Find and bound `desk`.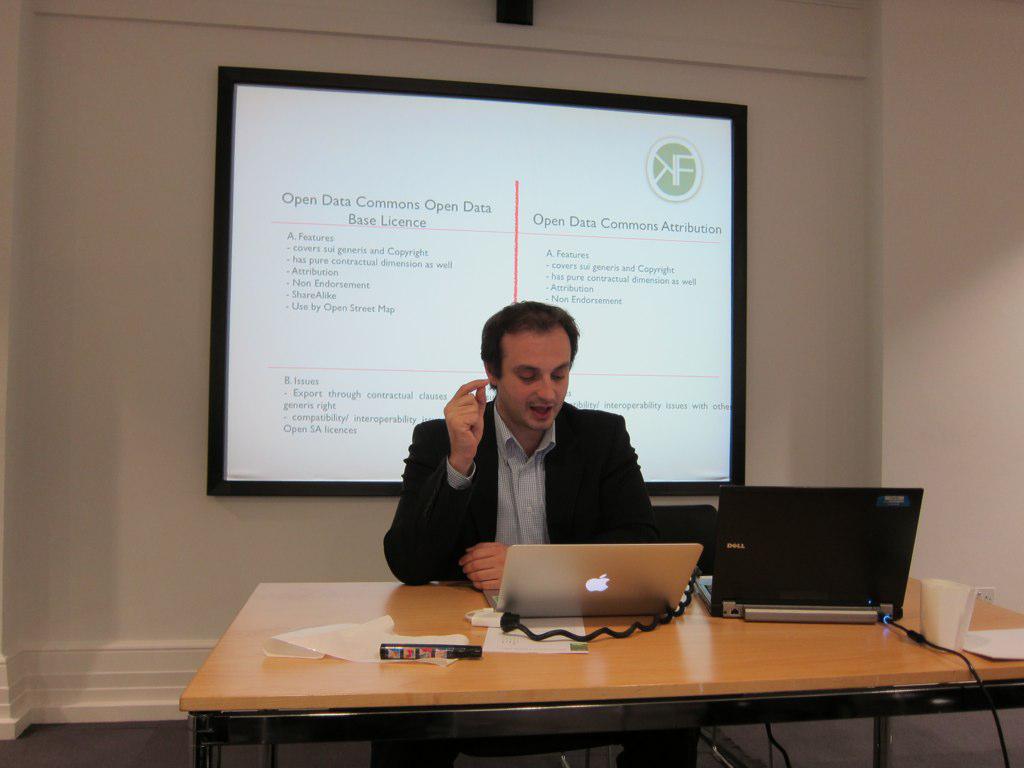
Bound: x1=199, y1=544, x2=985, y2=755.
